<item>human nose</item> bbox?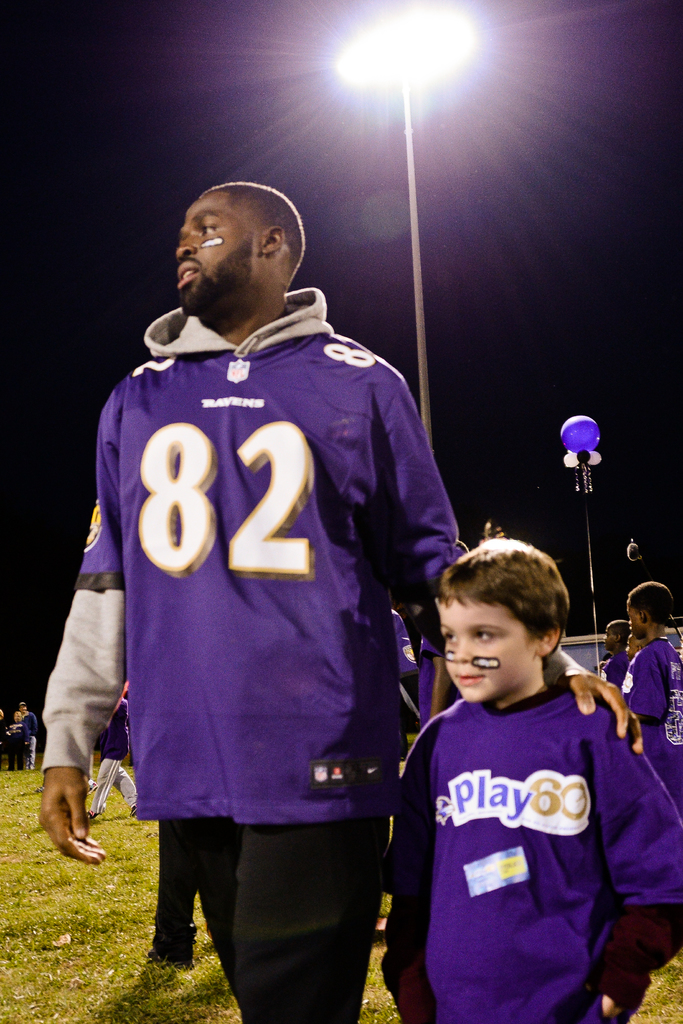
(601,634,606,640)
